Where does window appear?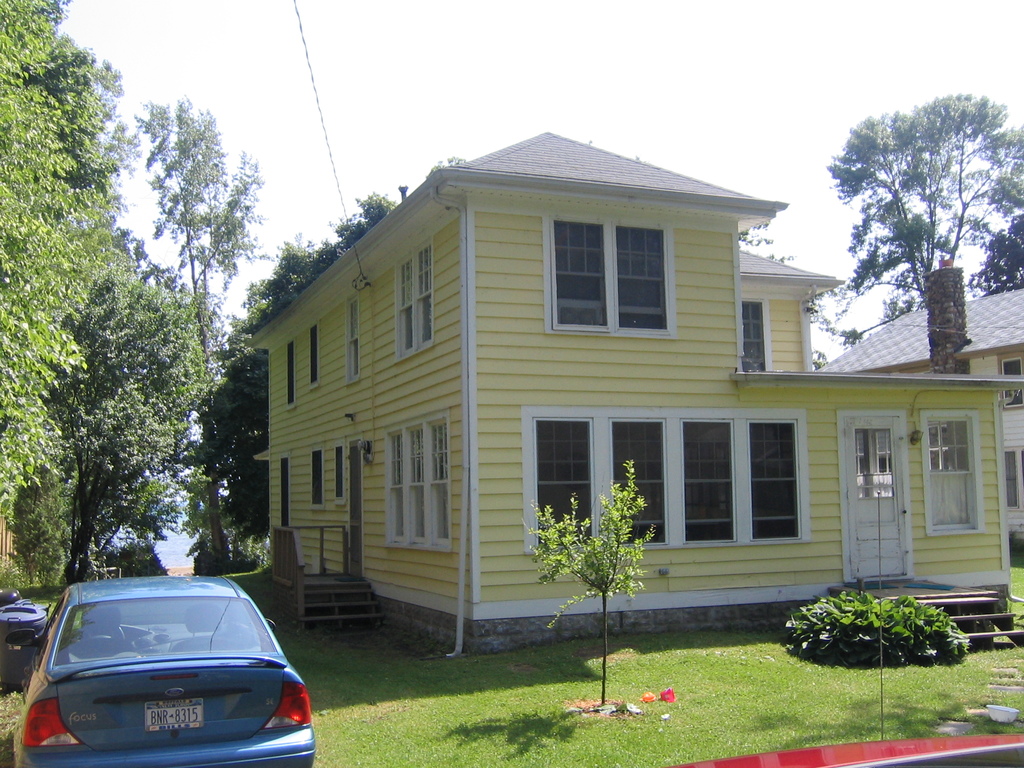
Appears at detection(551, 221, 613, 331).
